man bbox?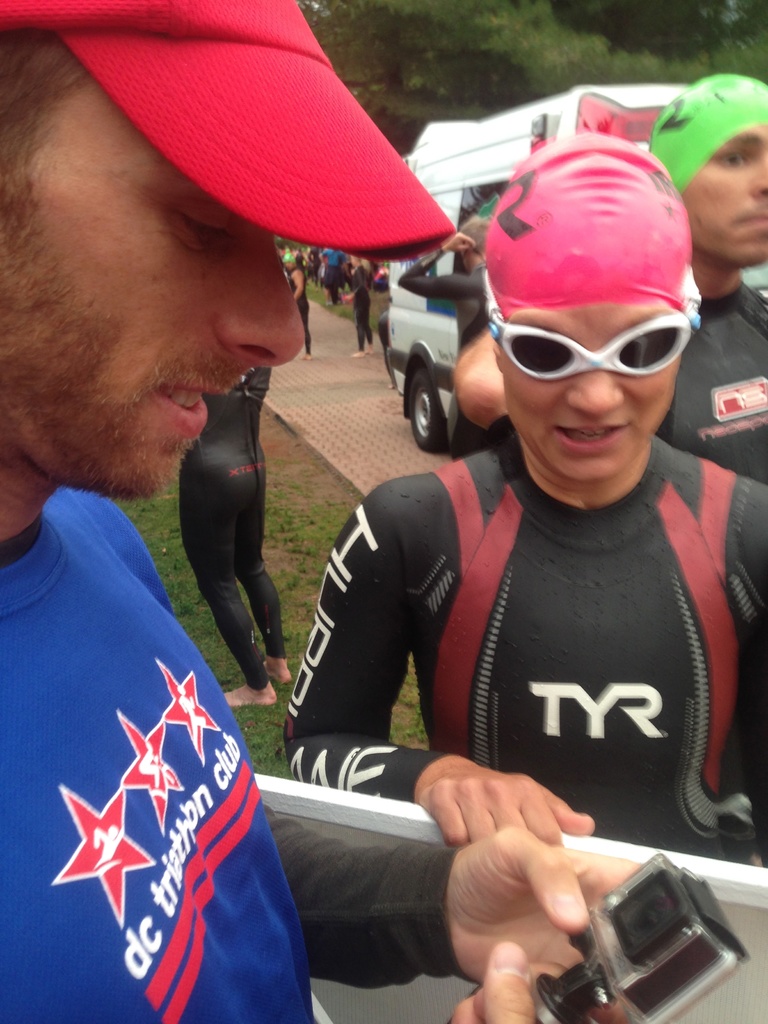
box=[31, 91, 420, 985]
